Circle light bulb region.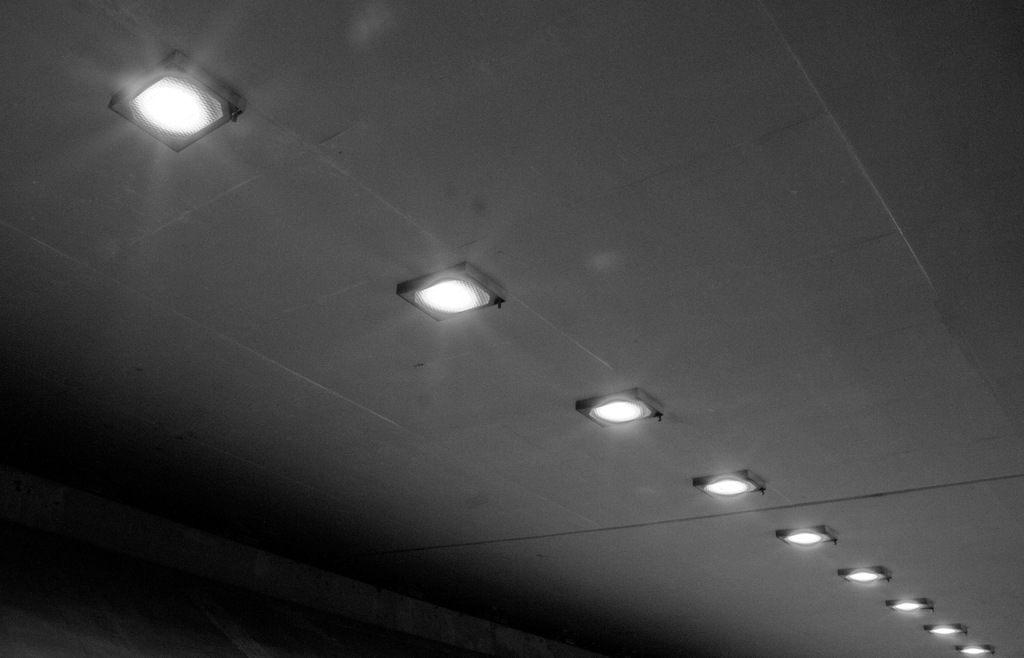
Region: (left=849, top=575, right=879, bottom=581).
